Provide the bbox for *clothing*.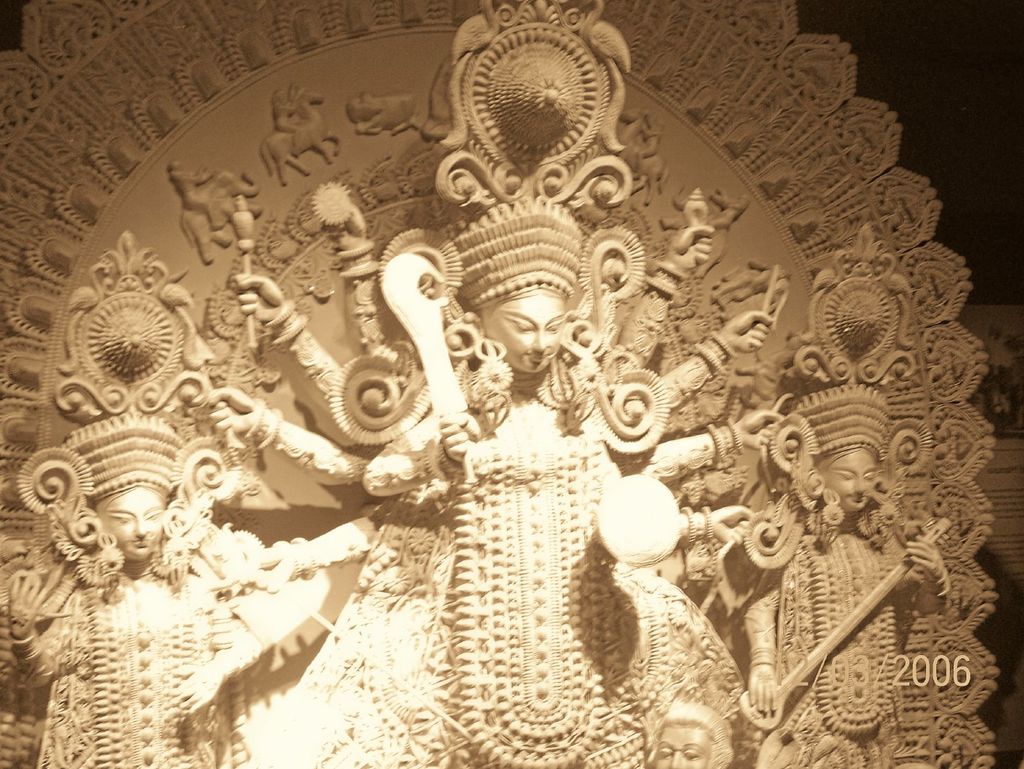
<region>262, 353, 676, 768</region>.
